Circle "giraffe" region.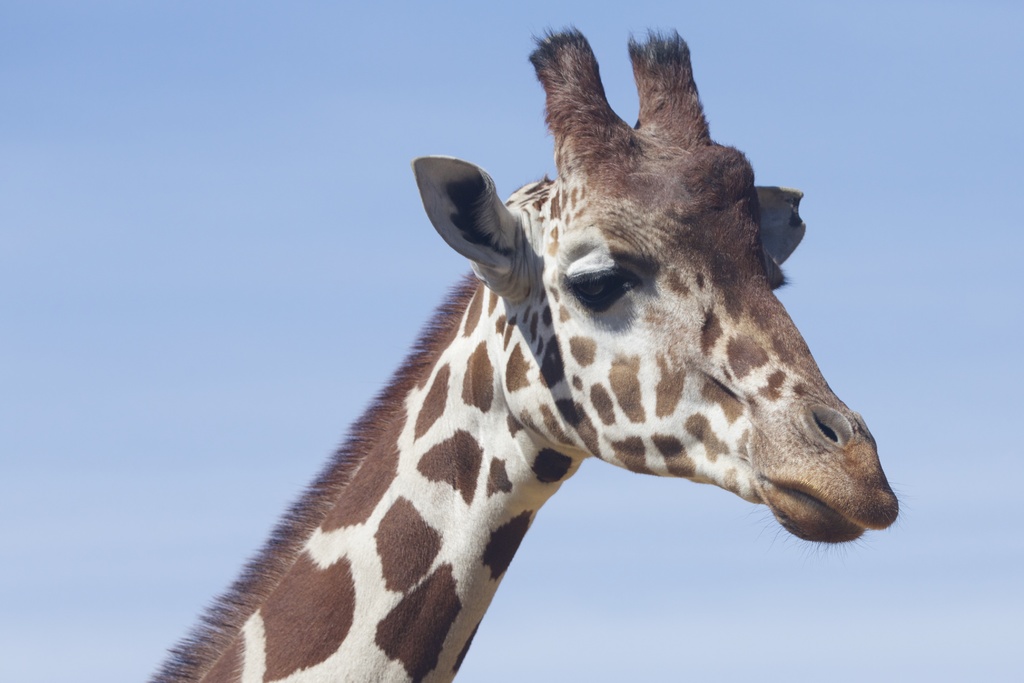
Region: left=179, top=39, right=874, bottom=682.
